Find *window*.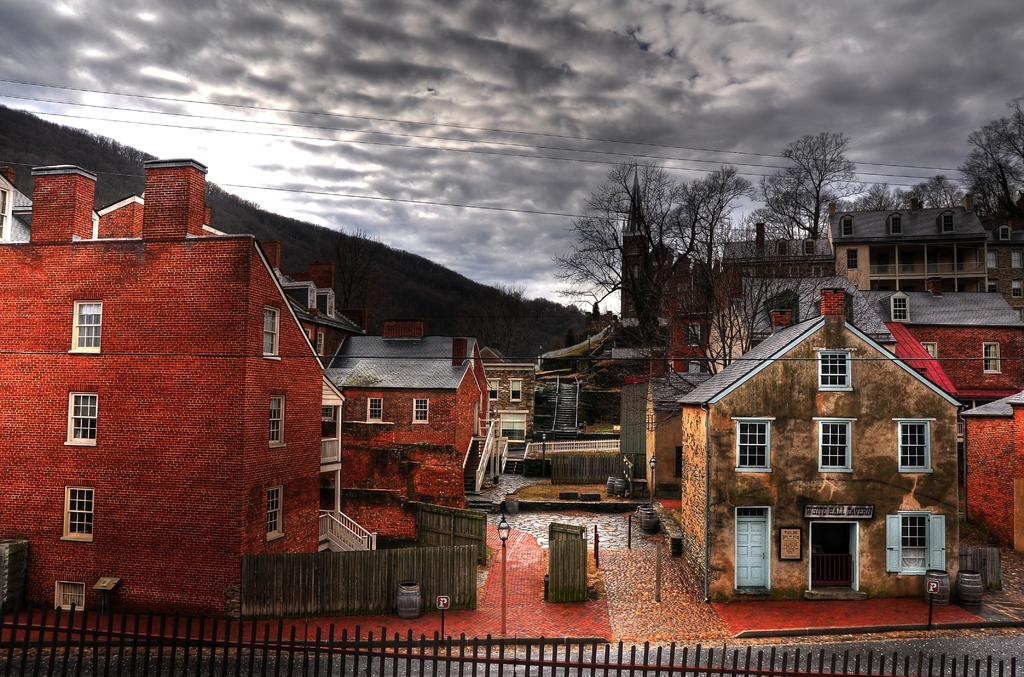
264 480 292 535.
